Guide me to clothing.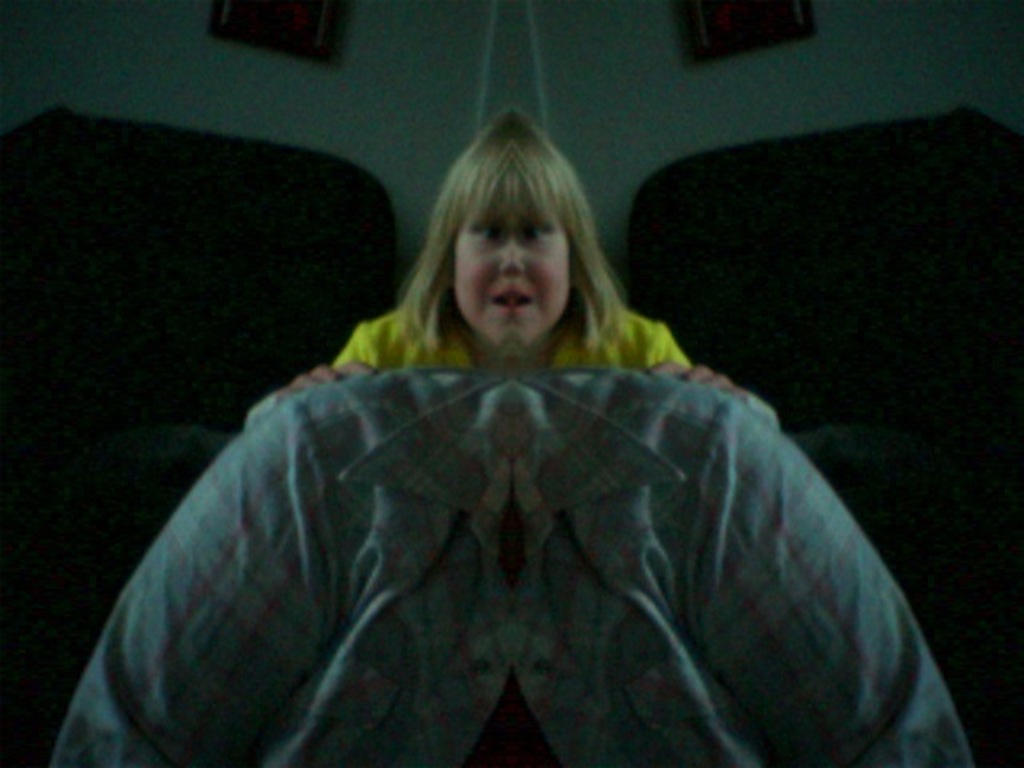
Guidance: [51,358,970,766].
